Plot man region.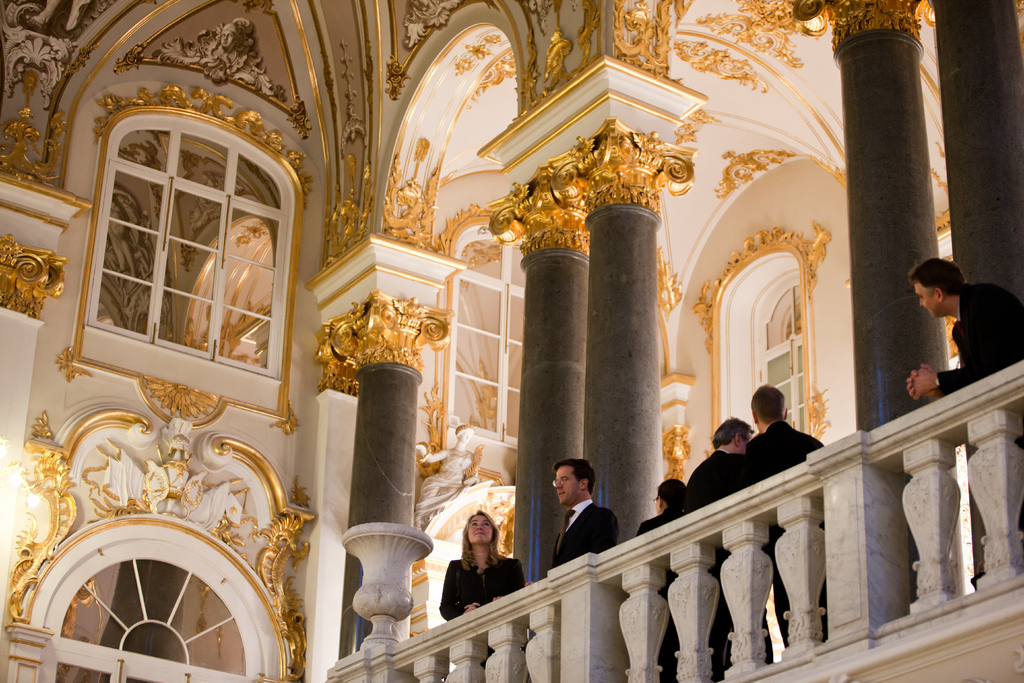
Plotted at [638, 477, 685, 682].
